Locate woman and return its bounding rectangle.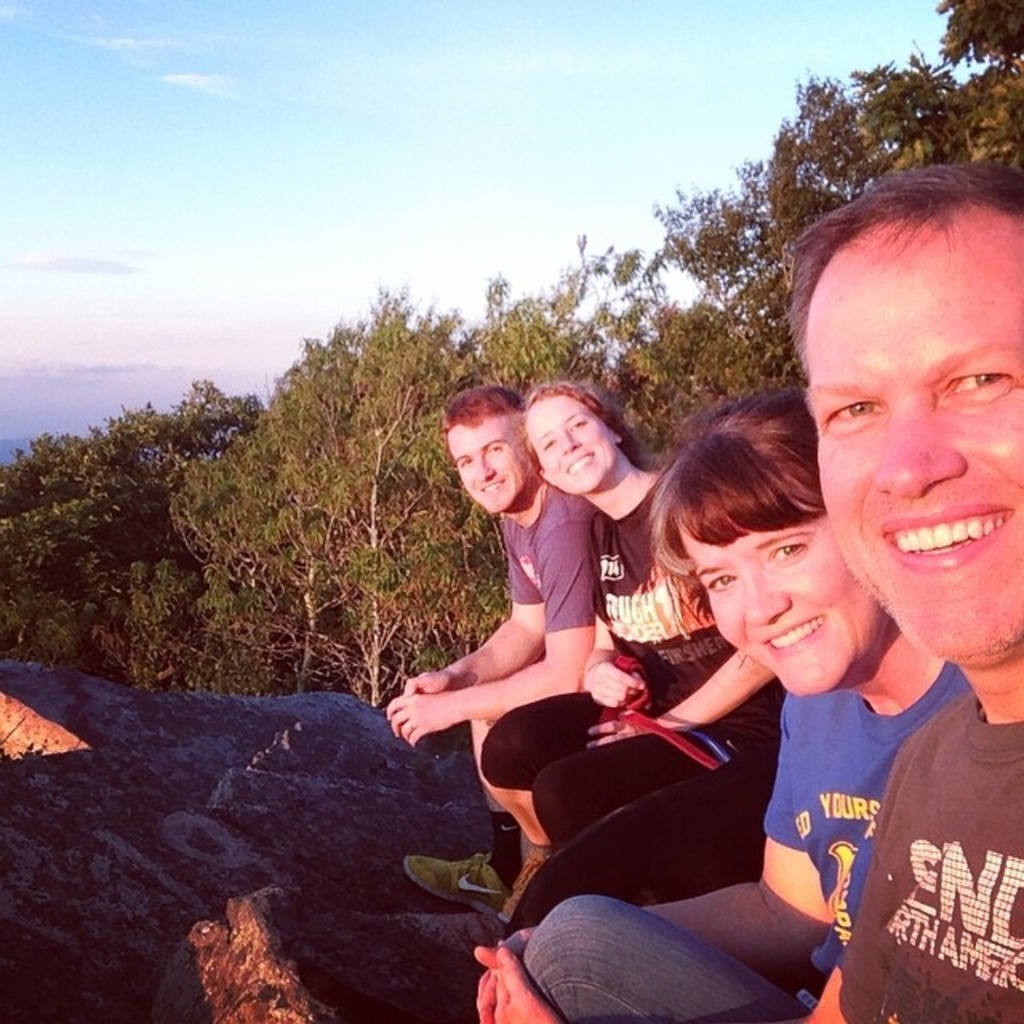
478 386 971 1022.
